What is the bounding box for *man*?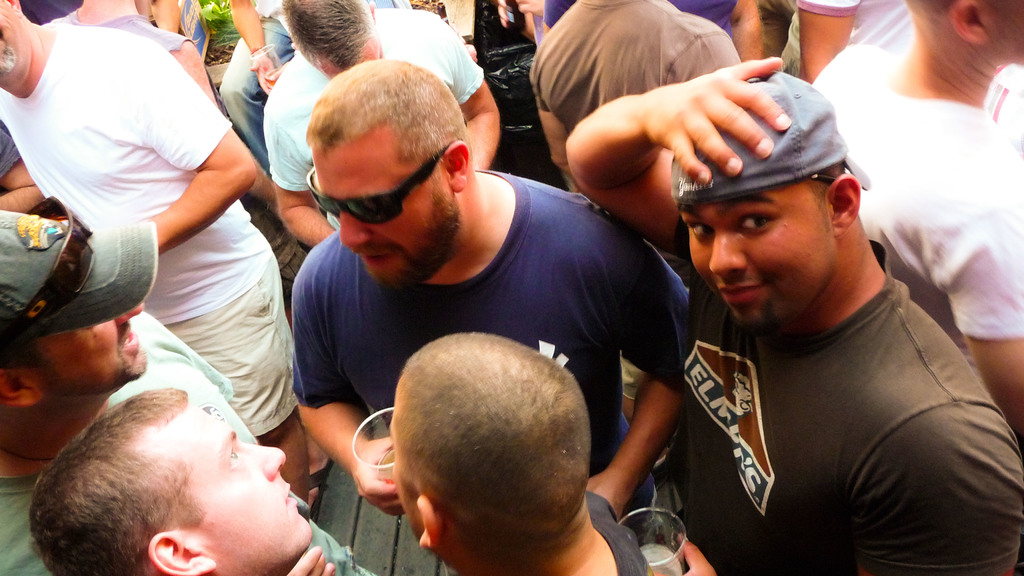
[570, 52, 1023, 575].
